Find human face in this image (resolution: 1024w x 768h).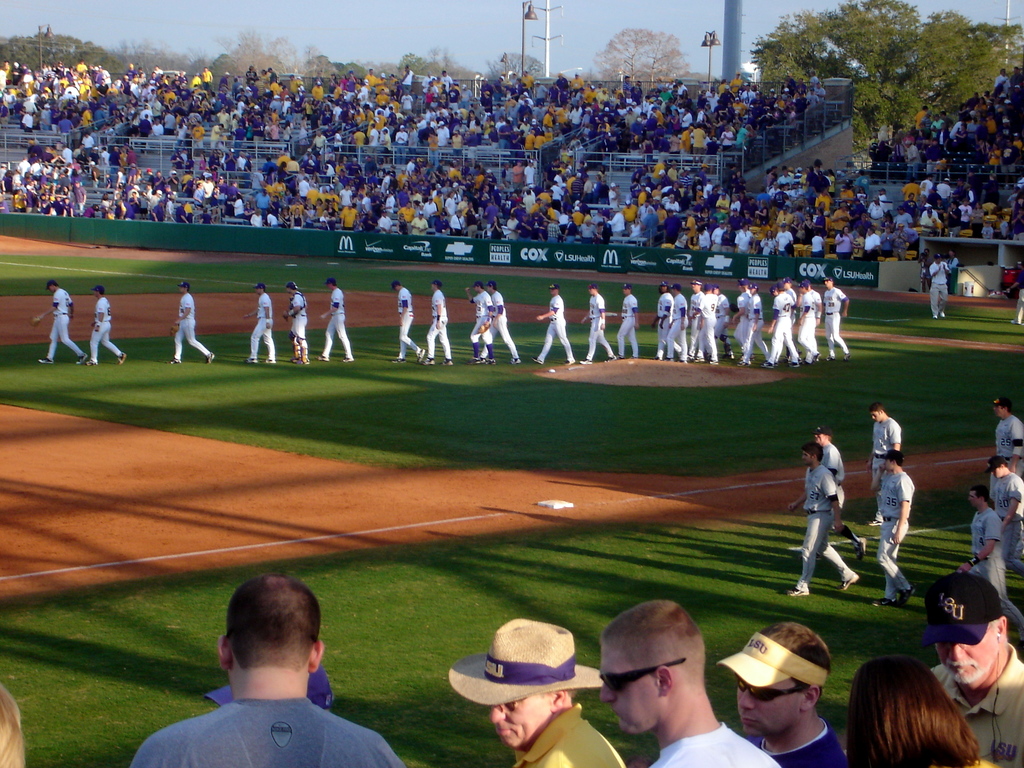
<bbox>988, 466, 1004, 482</bbox>.
